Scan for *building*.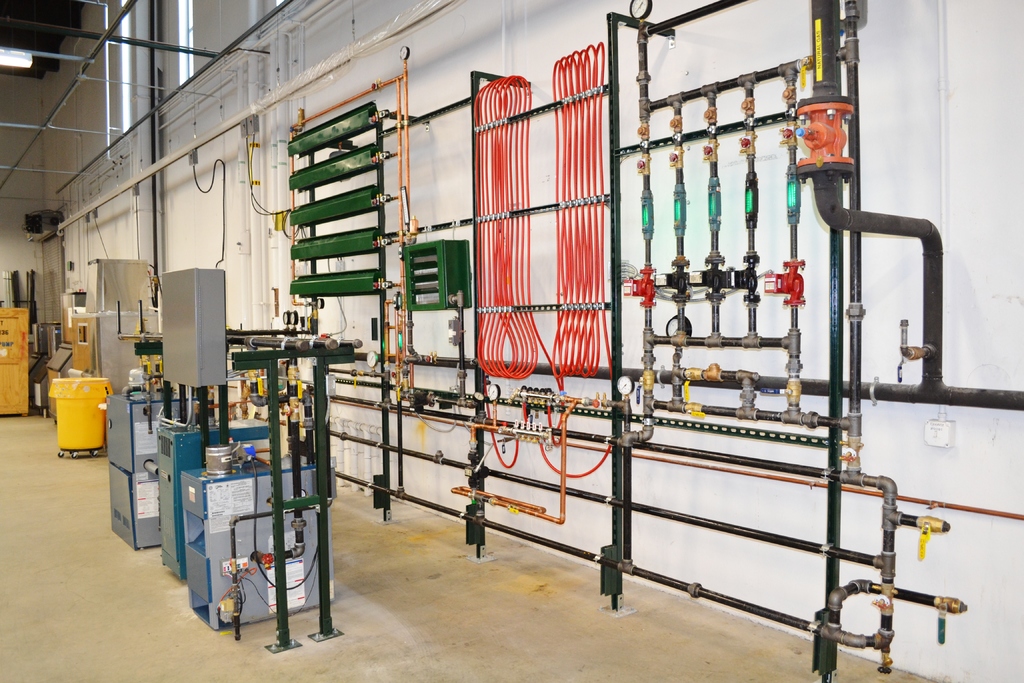
Scan result: crop(1, 0, 1023, 673).
